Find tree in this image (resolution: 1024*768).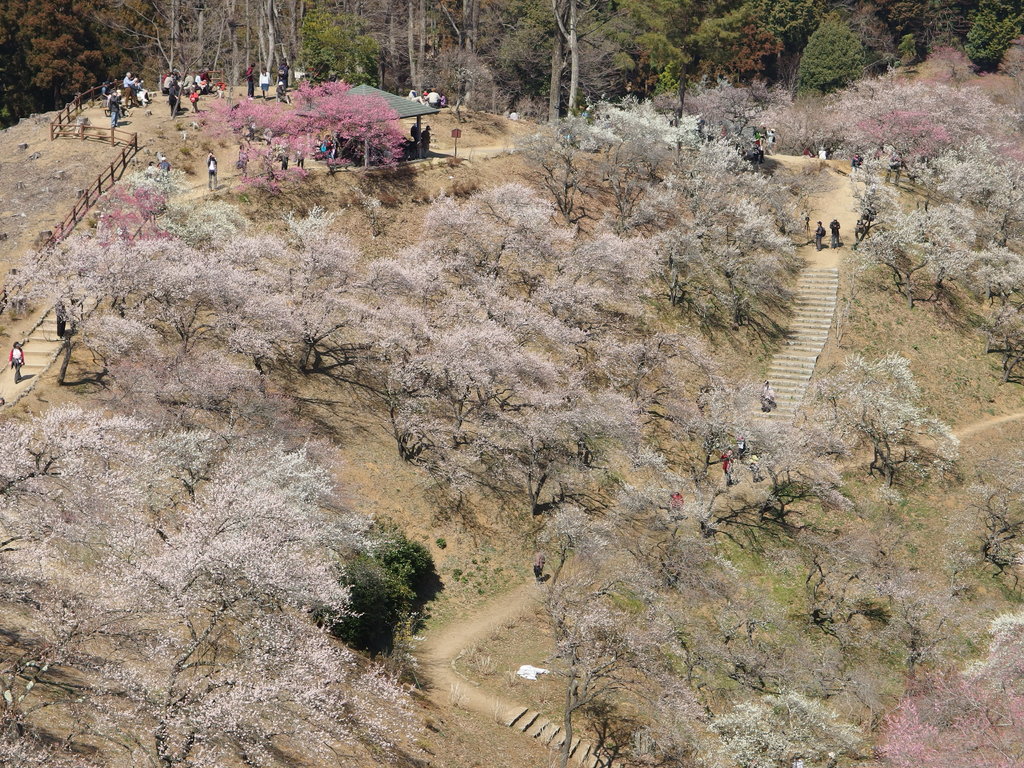
bbox=(436, 390, 643, 557).
